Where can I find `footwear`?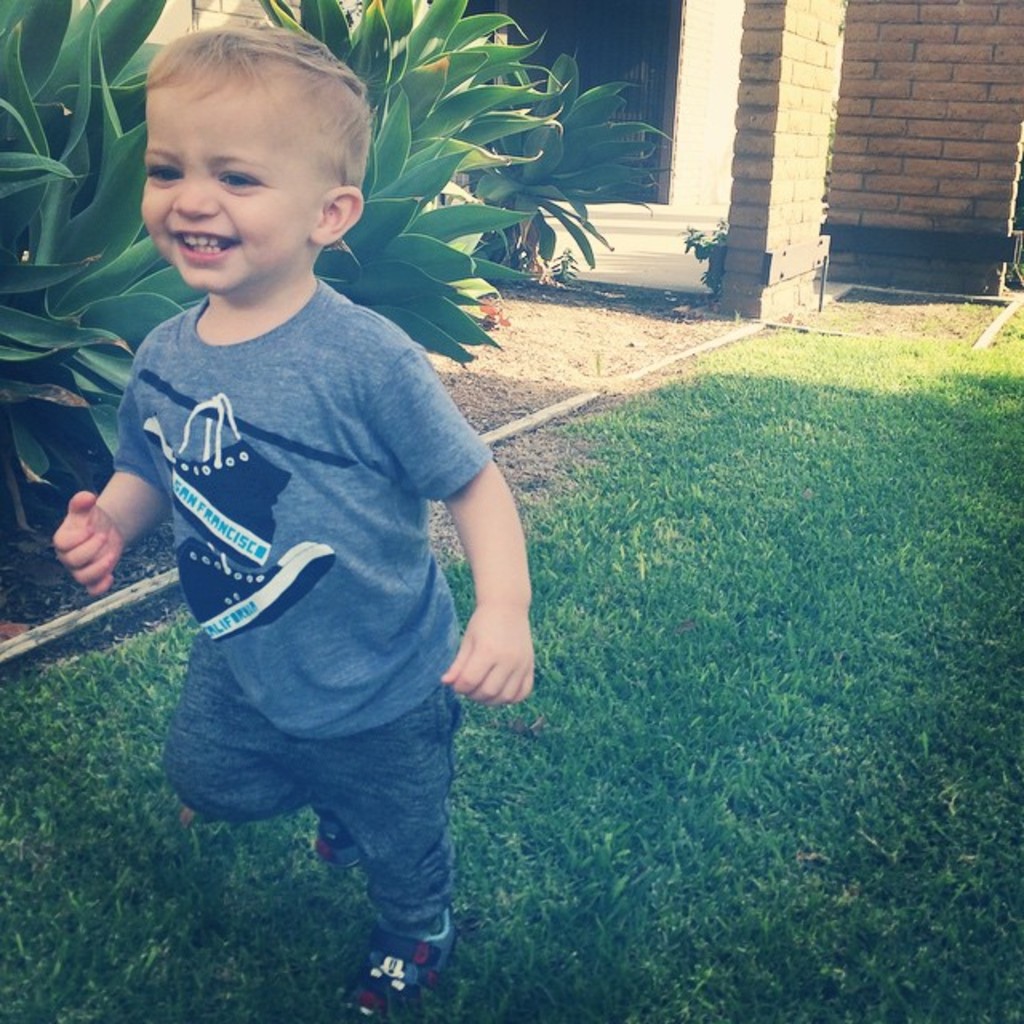
You can find it at (x1=298, y1=805, x2=371, y2=875).
